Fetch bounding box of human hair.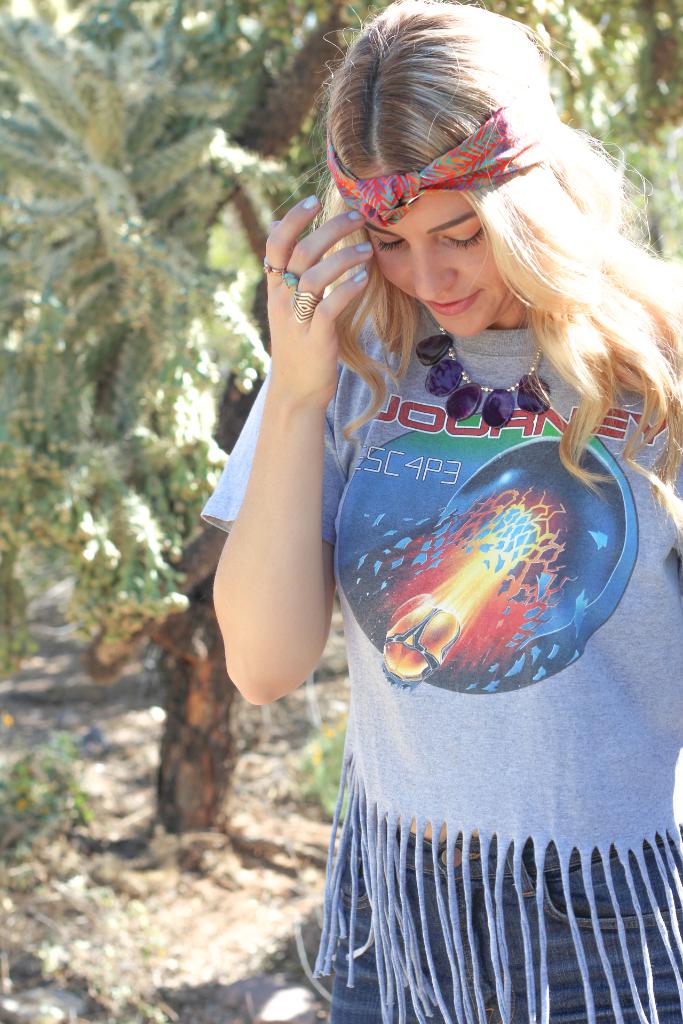
Bbox: box=[318, 10, 632, 443].
